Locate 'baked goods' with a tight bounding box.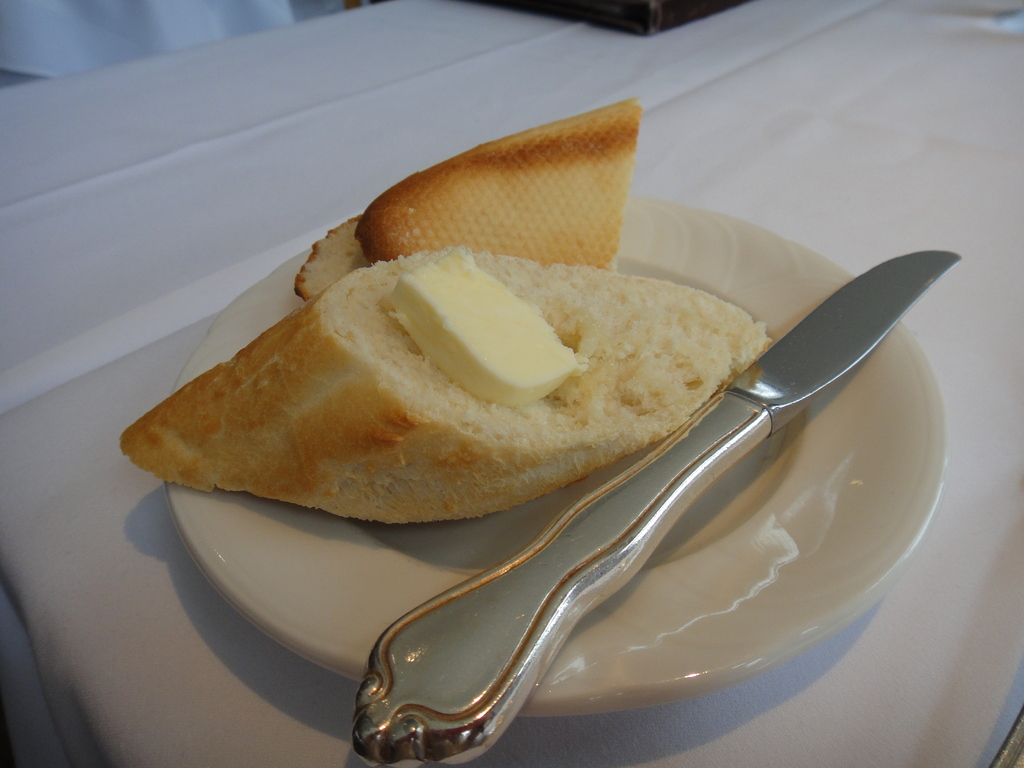
298,98,642,286.
